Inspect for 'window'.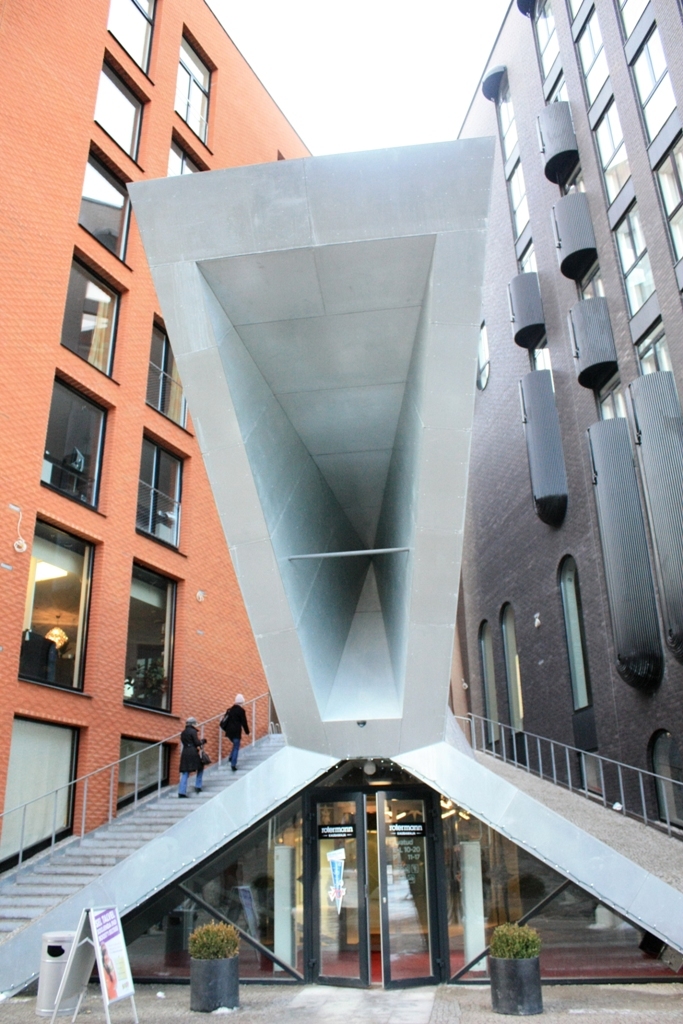
Inspection: (62,249,123,377).
